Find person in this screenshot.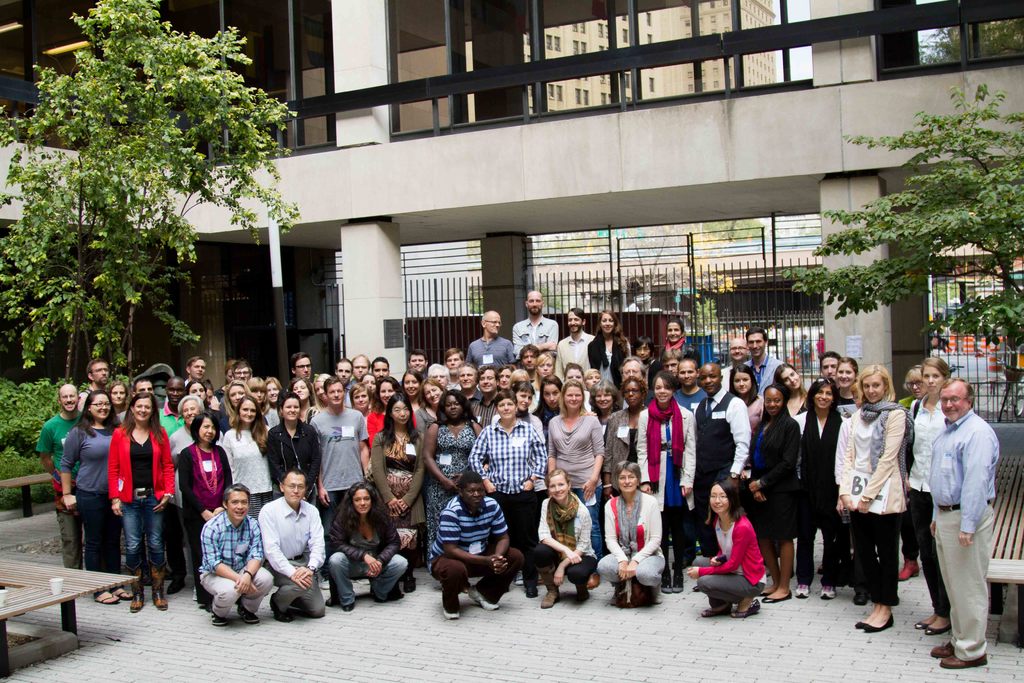
The bounding box for person is <region>456, 310, 518, 365</region>.
